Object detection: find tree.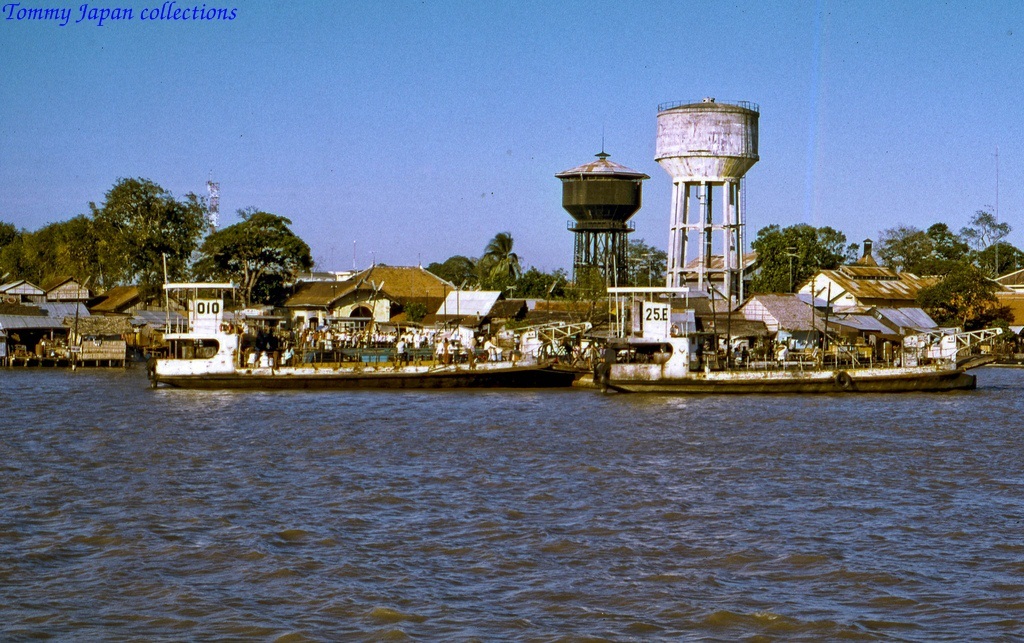
{"x1": 190, "y1": 199, "x2": 313, "y2": 296}.
